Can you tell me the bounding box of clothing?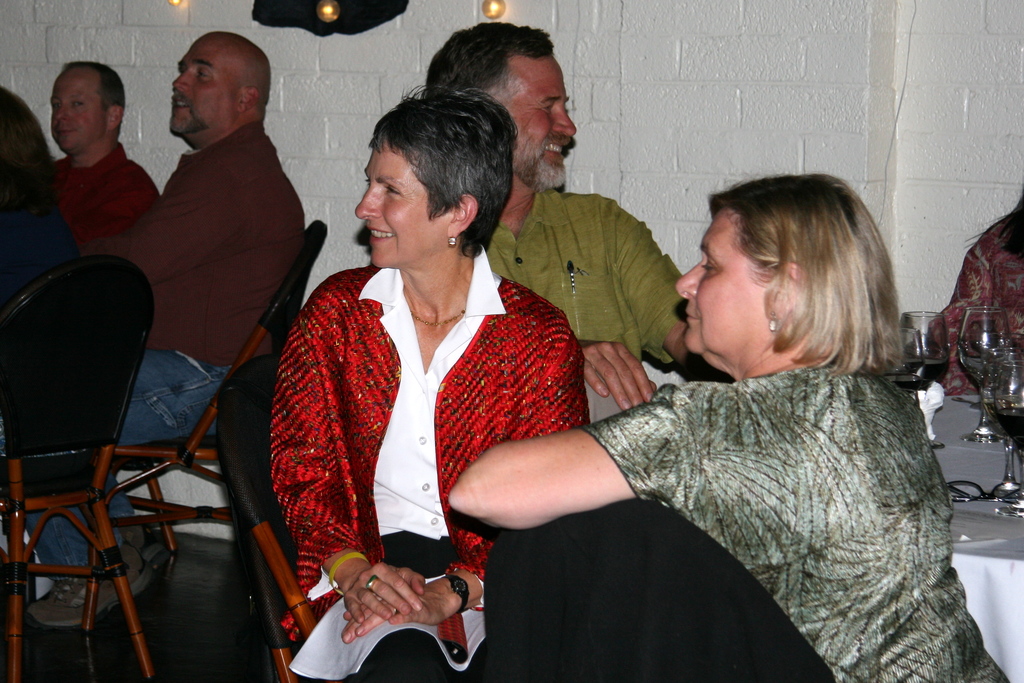
x1=61 y1=111 x2=312 y2=594.
